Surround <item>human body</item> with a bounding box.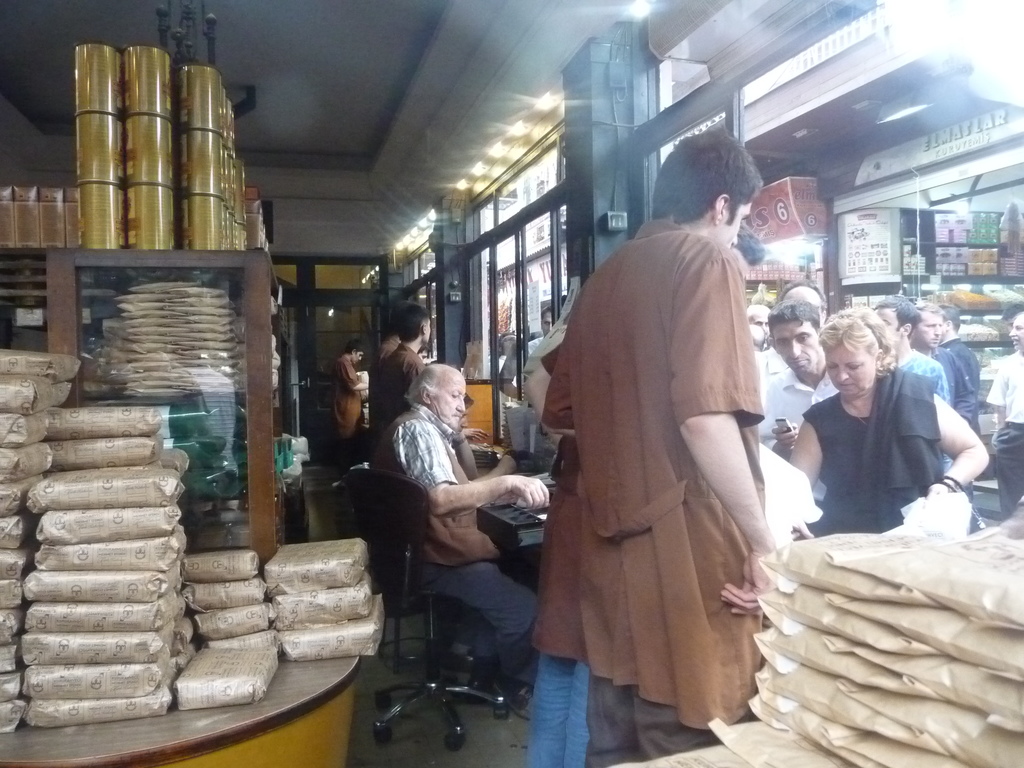
bbox=[535, 163, 783, 767].
